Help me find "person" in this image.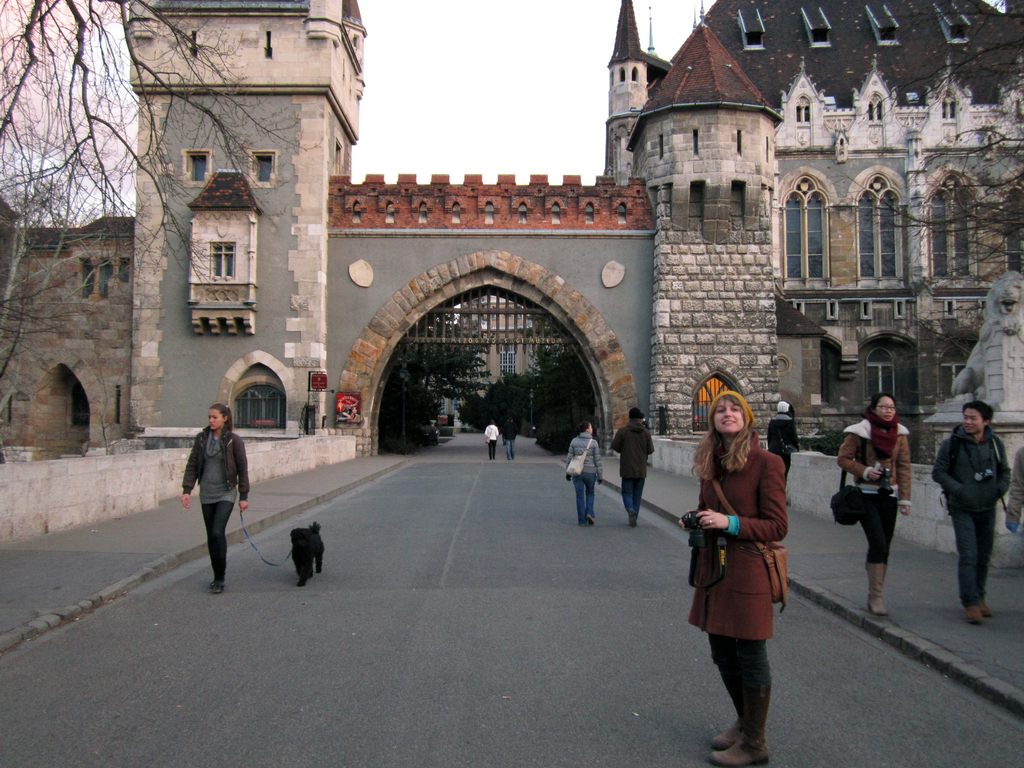
Found it: 833,394,913,612.
